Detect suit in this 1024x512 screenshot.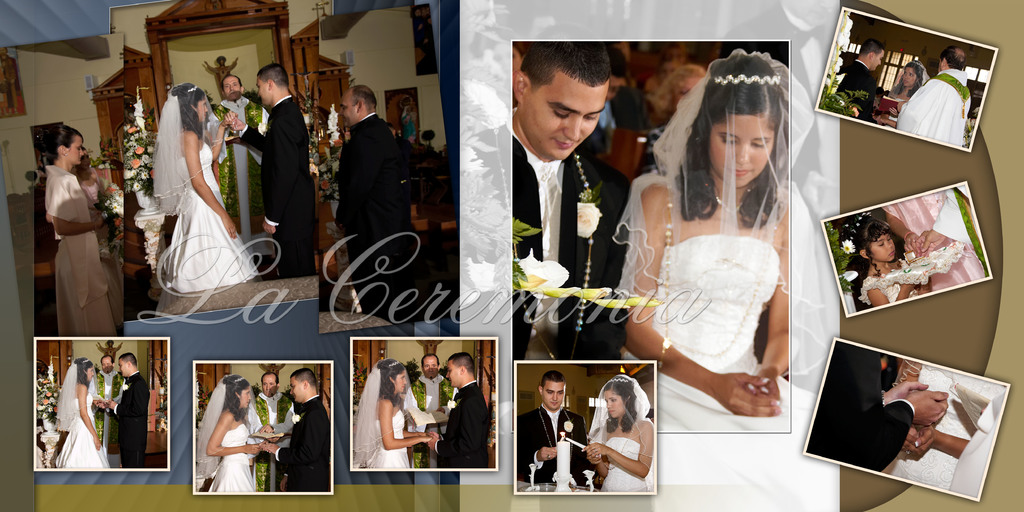
Detection: {"x1": 840, "y1": 60, "x2": 877, "y2": 124}.
